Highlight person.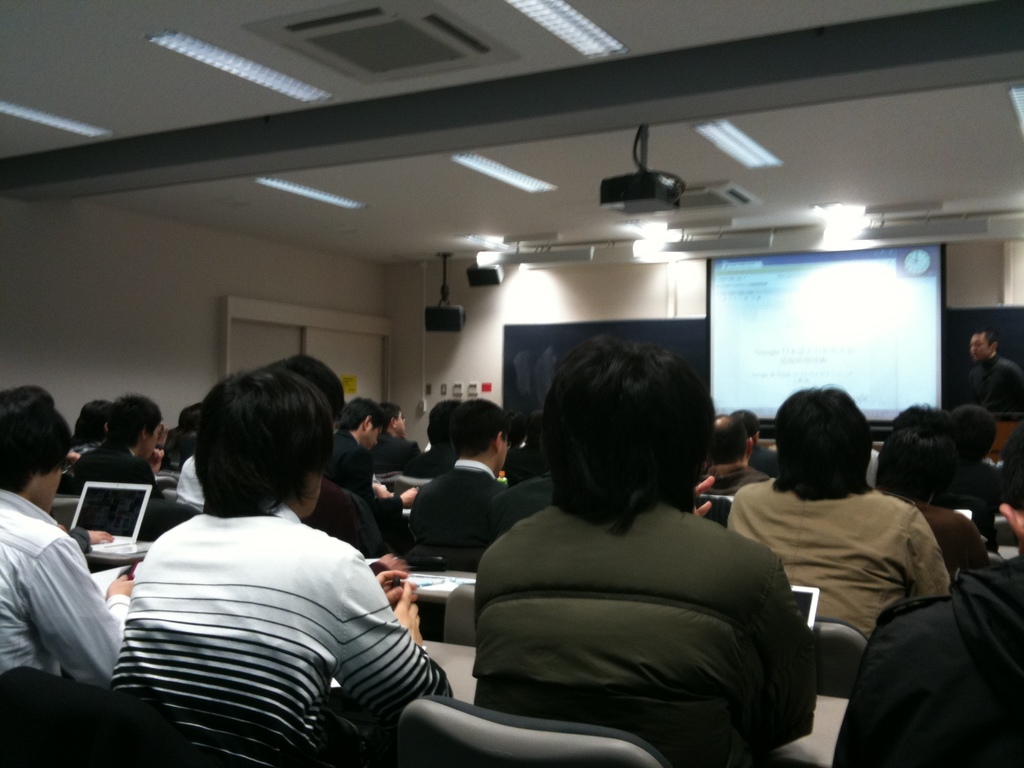
Highlighted region: pyautogui.locateOnScreen(115, 364, 453, 766).
